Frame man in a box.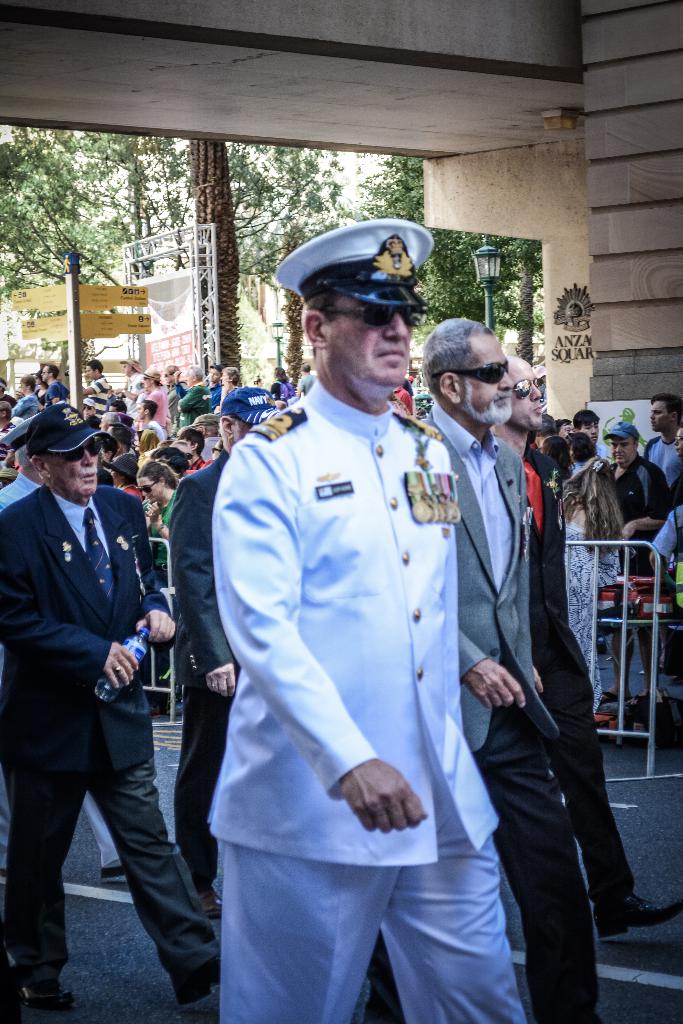
BBox(646, 399, 682, 494).
